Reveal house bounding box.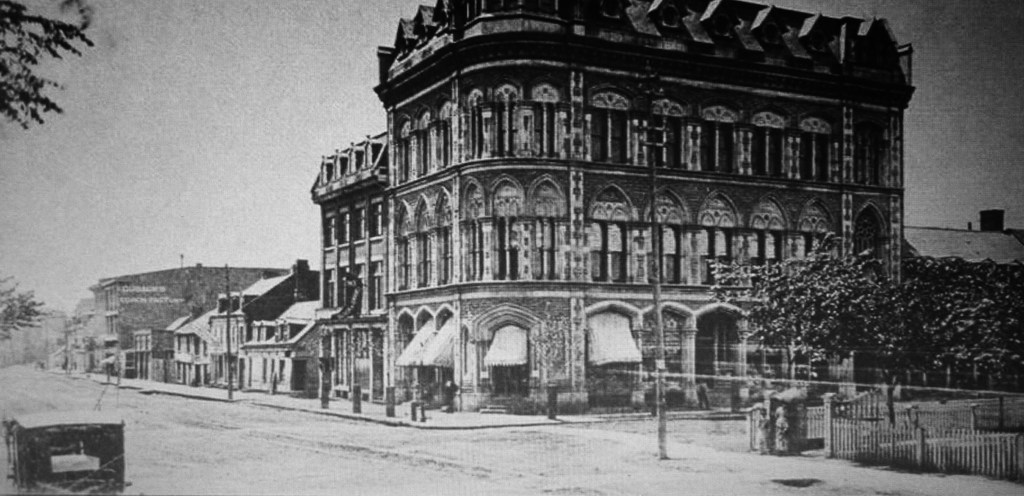
Revealed: (164, 281, 284, 399).
